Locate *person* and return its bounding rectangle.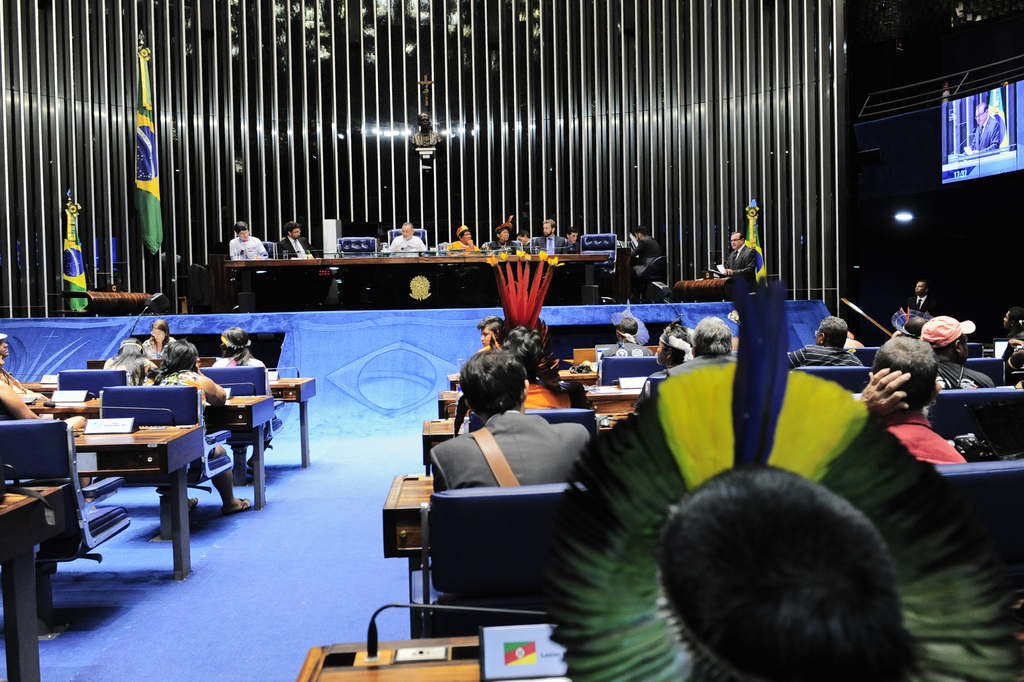
select_region(998, 305, 1023, 343).
